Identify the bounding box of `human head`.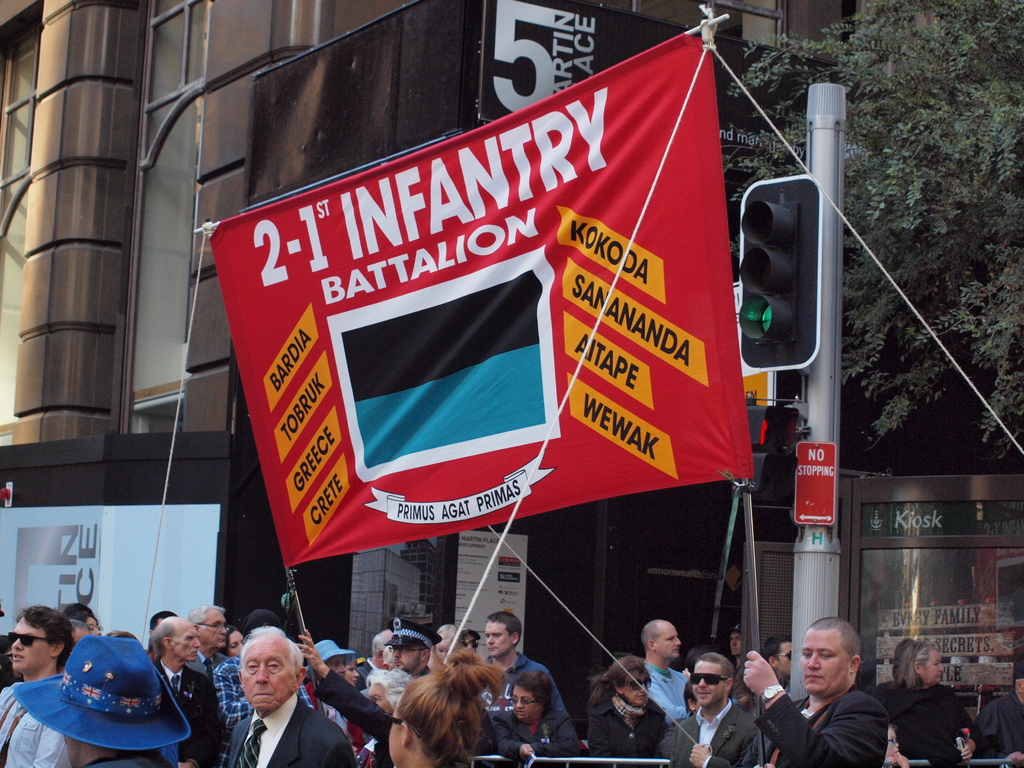
801,619,863,696.
